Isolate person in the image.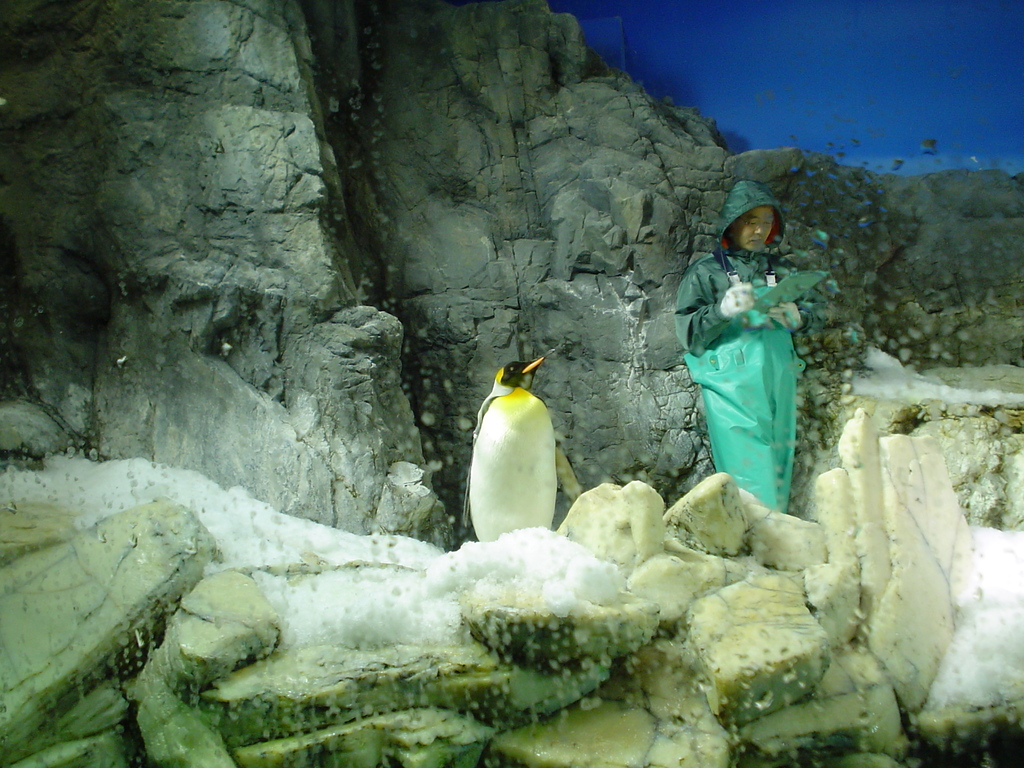
Isolated region: box=[670, 177, 821, 514].
